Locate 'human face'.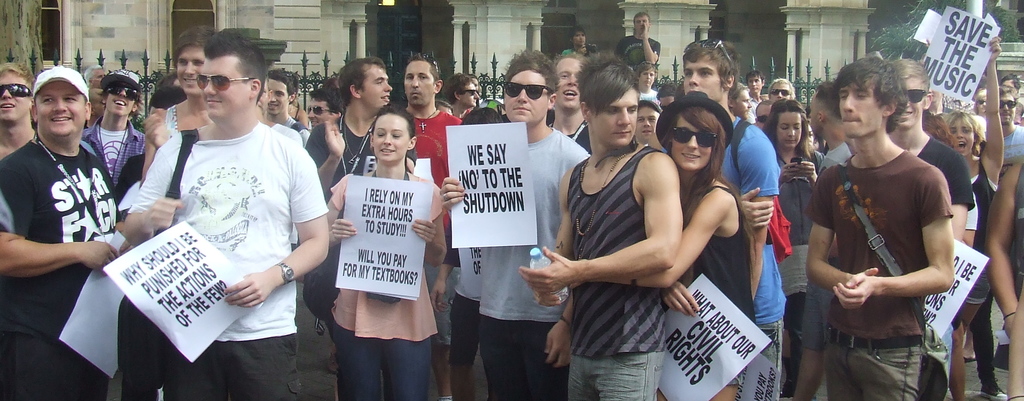
Bounding box: 844, 82, 883, 135.
